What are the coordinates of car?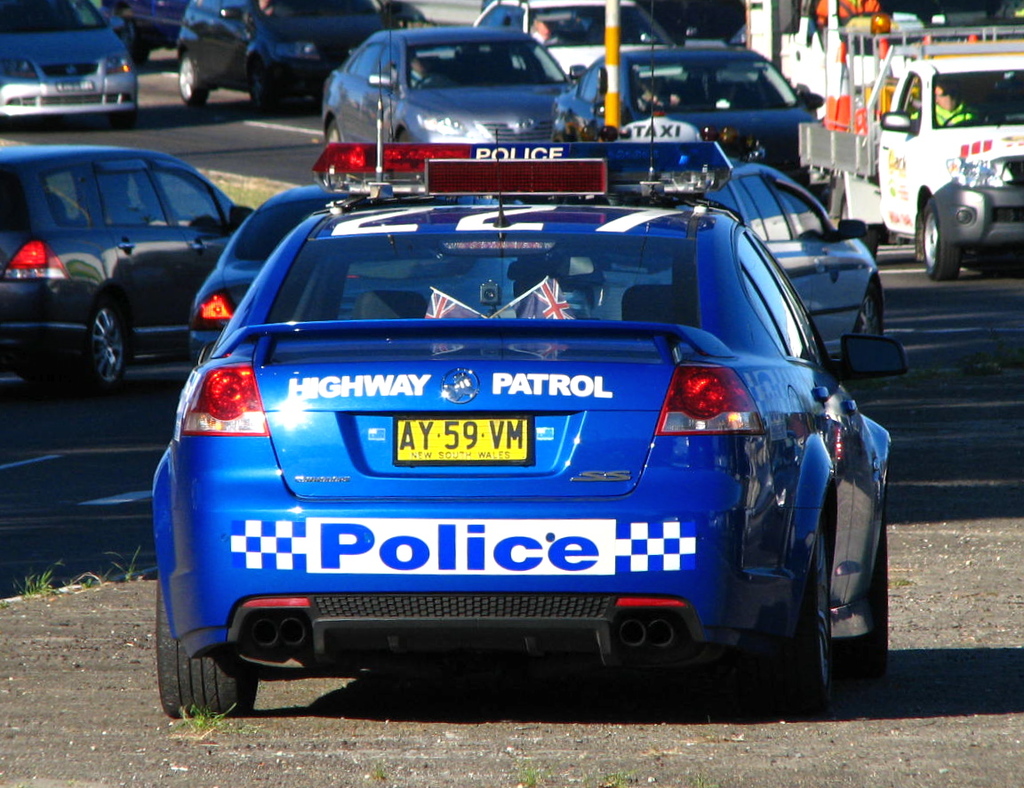
{"left": 172, "top": 0, "right": 424, "bottom": 103}.
